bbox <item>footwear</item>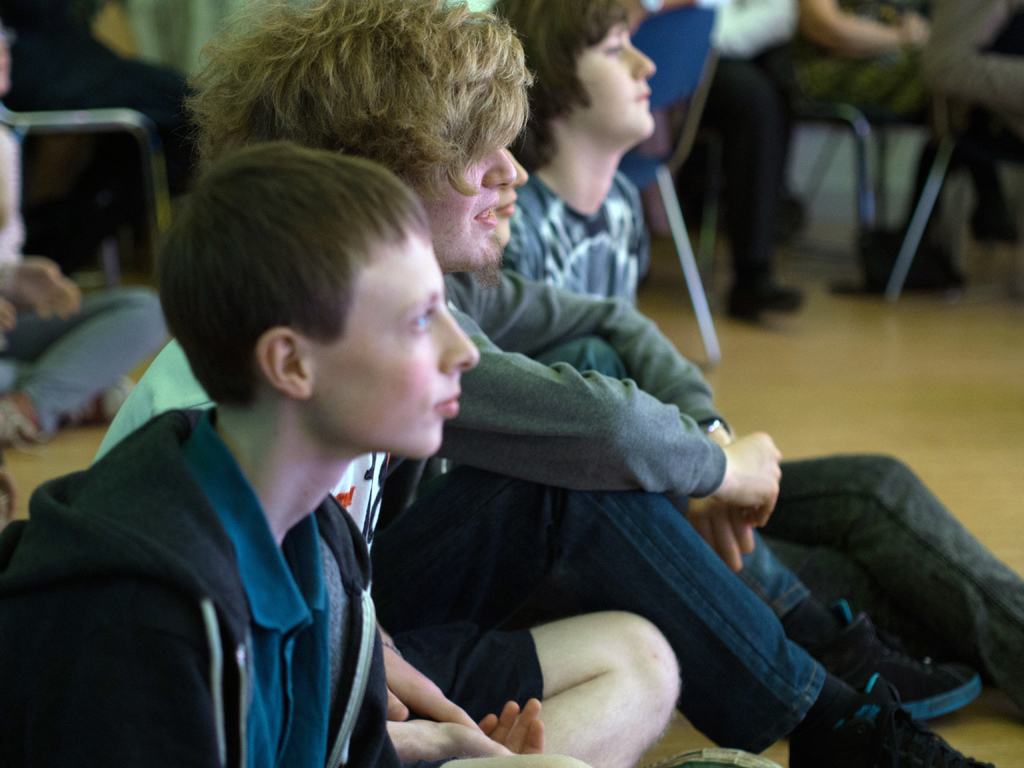
x1=788 y1=673 x2=999 y2=767
